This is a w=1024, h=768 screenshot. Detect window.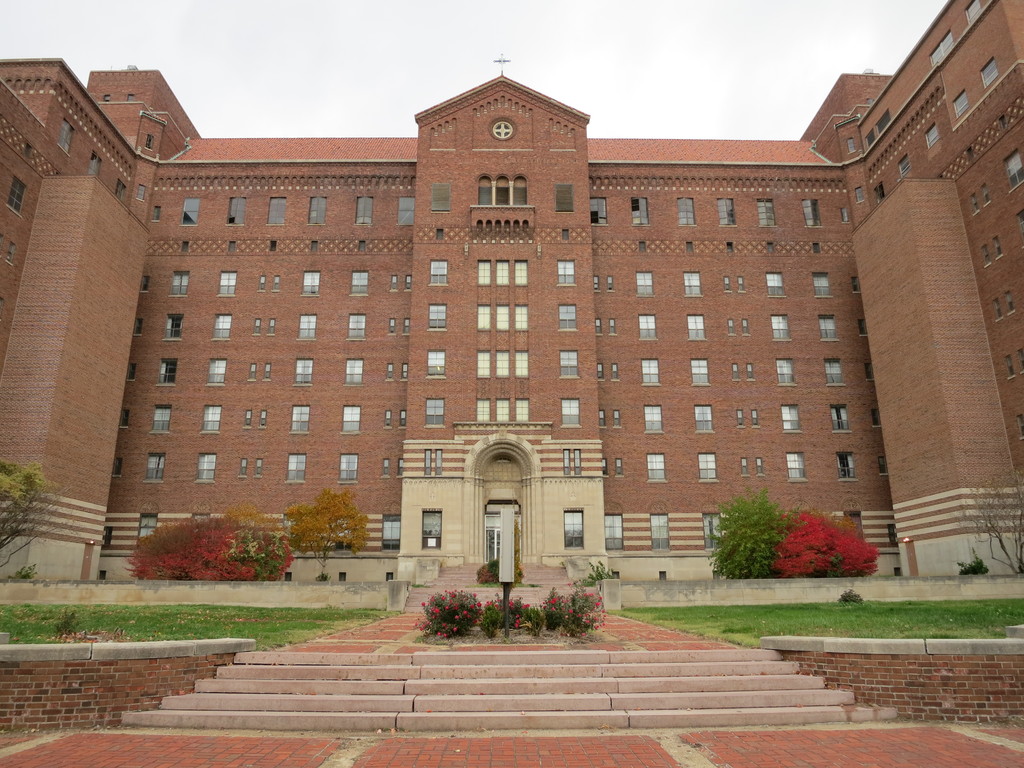
<box>845,512,864,538</box>.
